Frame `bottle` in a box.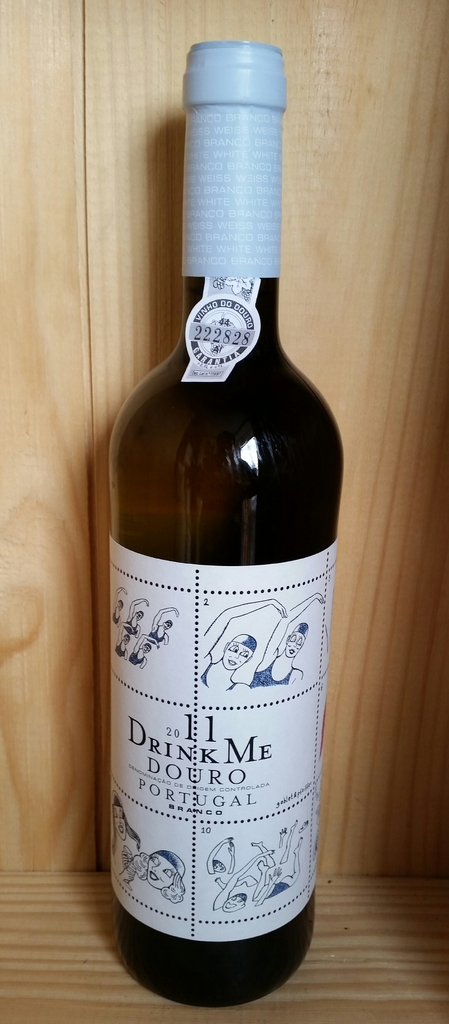
{"x1": 114, "y1": 38, "x2": 344, "y2": 1010}.
